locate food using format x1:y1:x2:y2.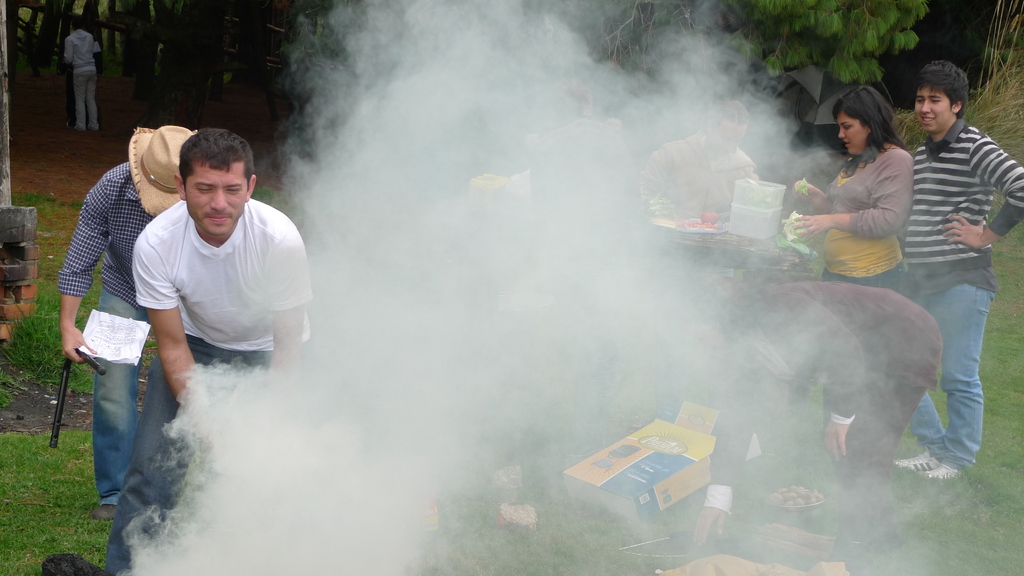
643:190:678:216.
